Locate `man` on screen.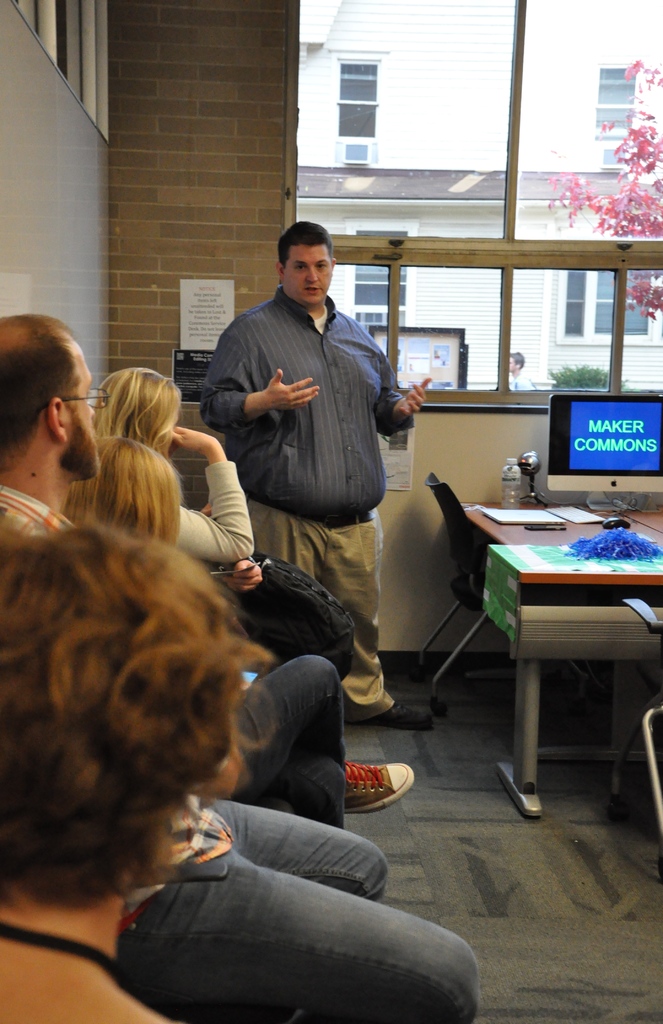
On screen at box=[189, 209, 417, 591].
